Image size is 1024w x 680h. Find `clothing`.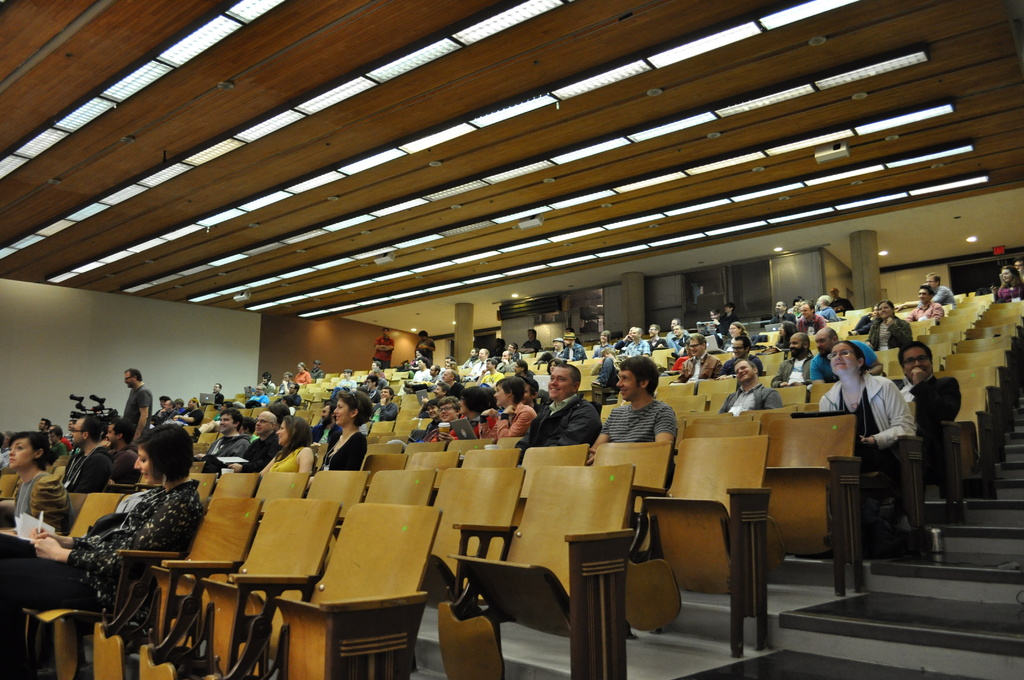
(151,406,172,428).
